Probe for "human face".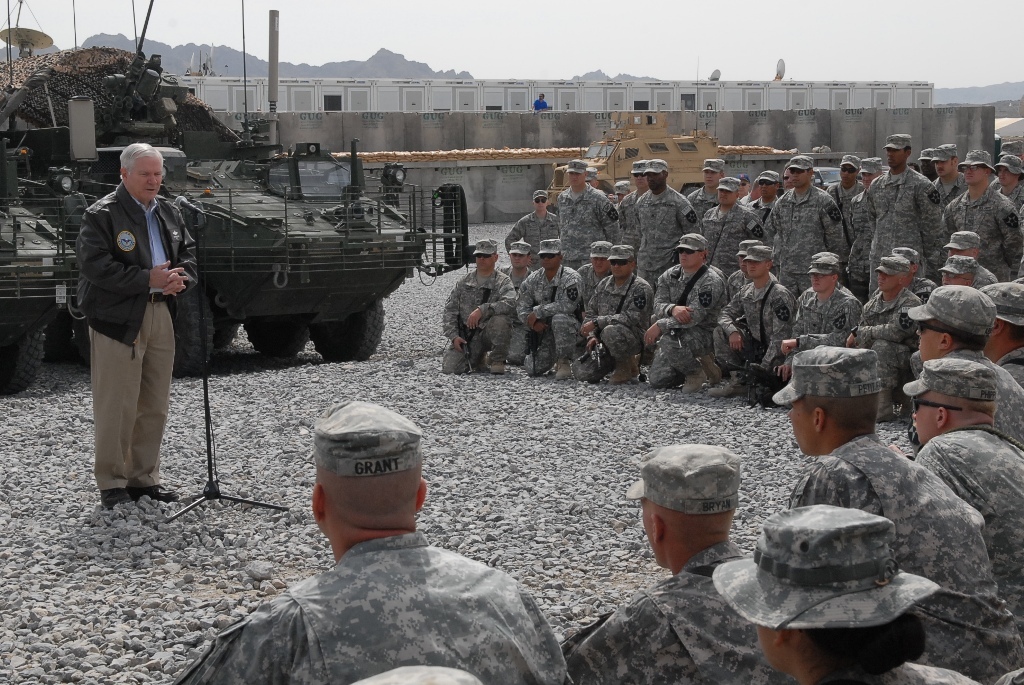
Probe result: <box>922,159,931,173</box>.
